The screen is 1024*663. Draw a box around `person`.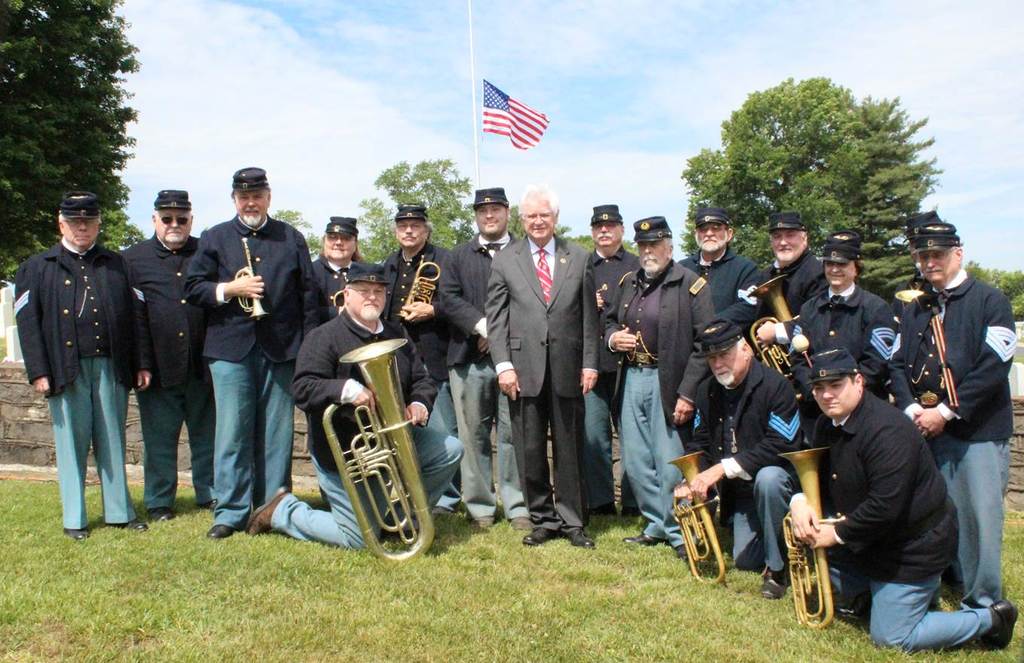
{"left": 431, "top": 182, "right": 535, "bottom": 531}.
